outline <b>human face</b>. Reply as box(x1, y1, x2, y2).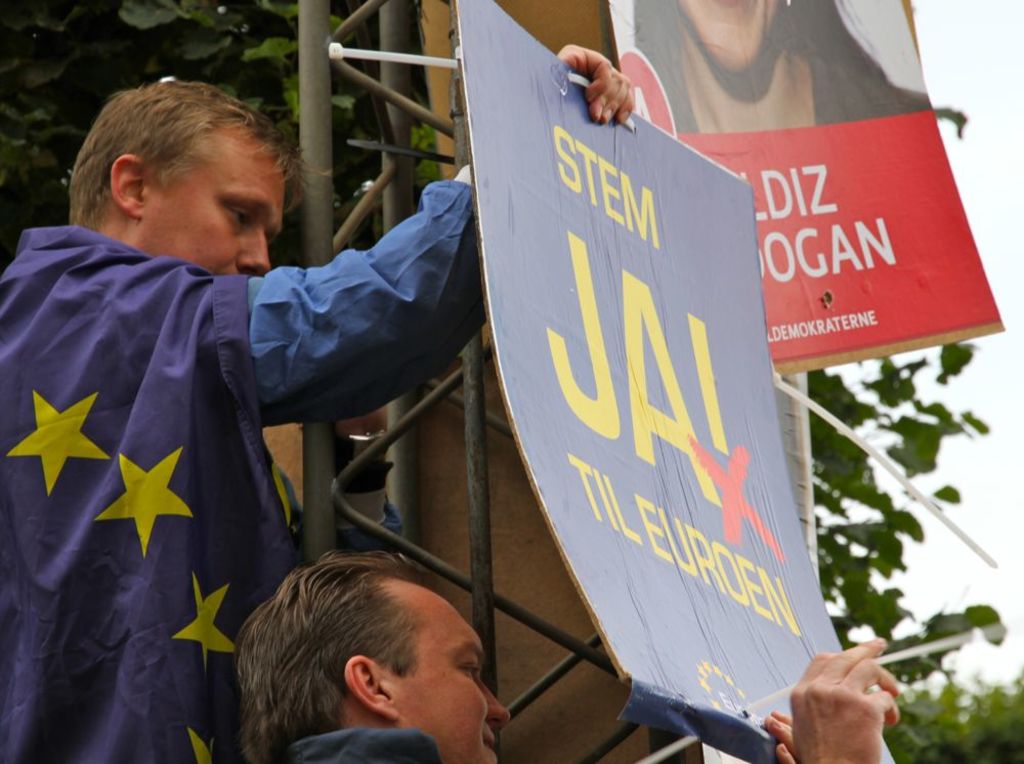
box(676, 0, 784, 83).
